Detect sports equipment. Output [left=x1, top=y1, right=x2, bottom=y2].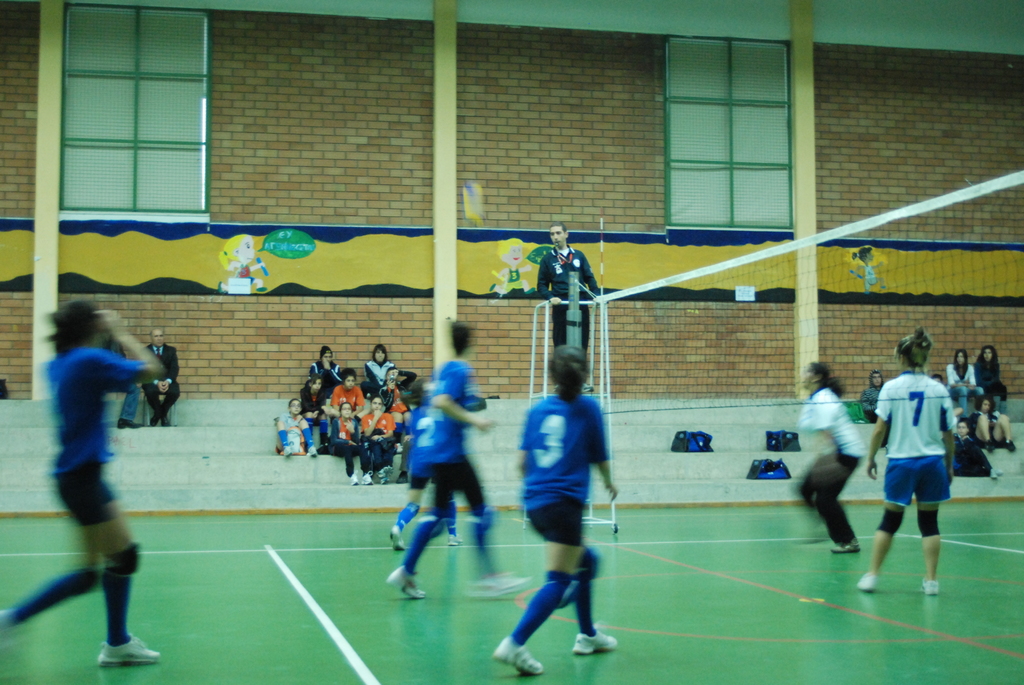
[left=490, top=641, right=548, bottom=677].
